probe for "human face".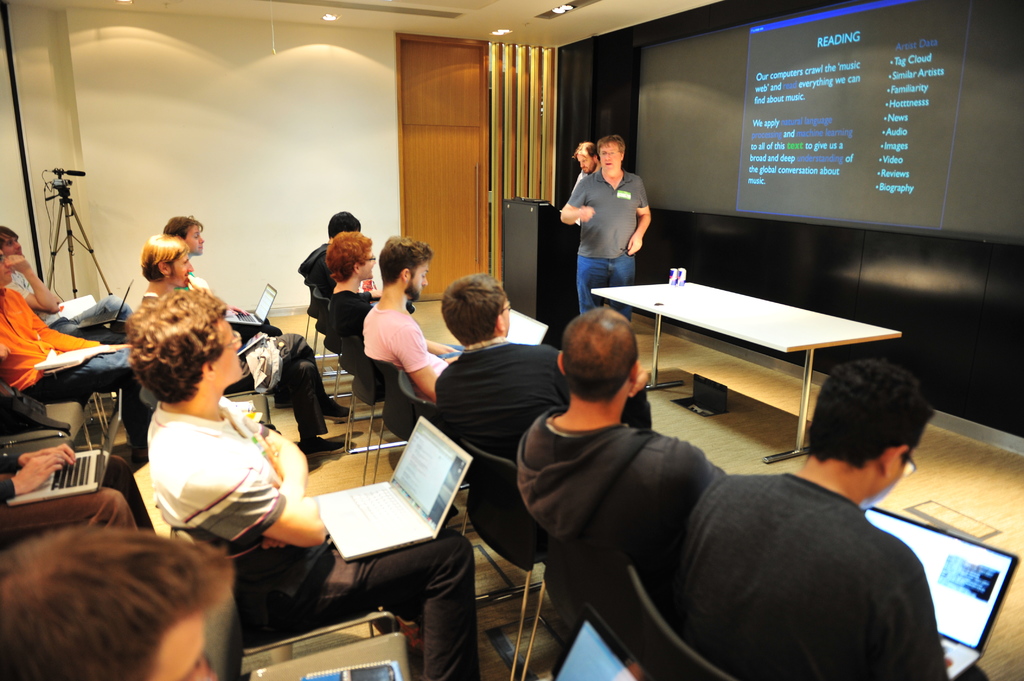
Probe result: {"x1": 578, "y1": 154, "x2": 593, "y2": 175}.
